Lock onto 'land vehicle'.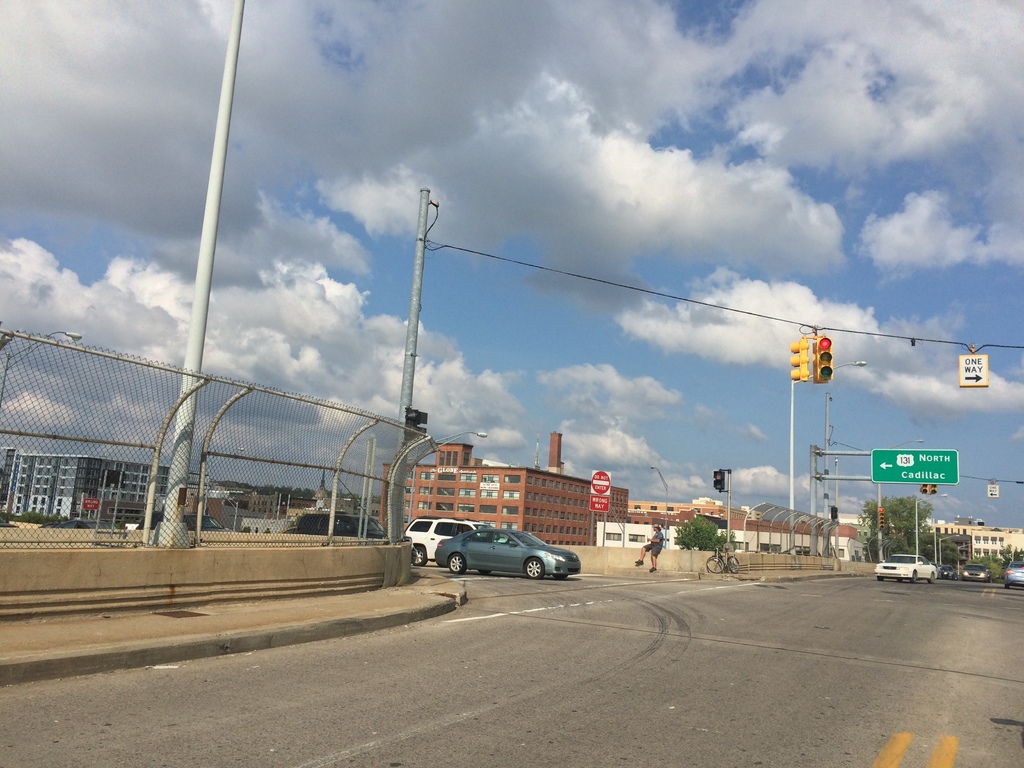
Locked: detection(1001, 556, 1023, 593).
